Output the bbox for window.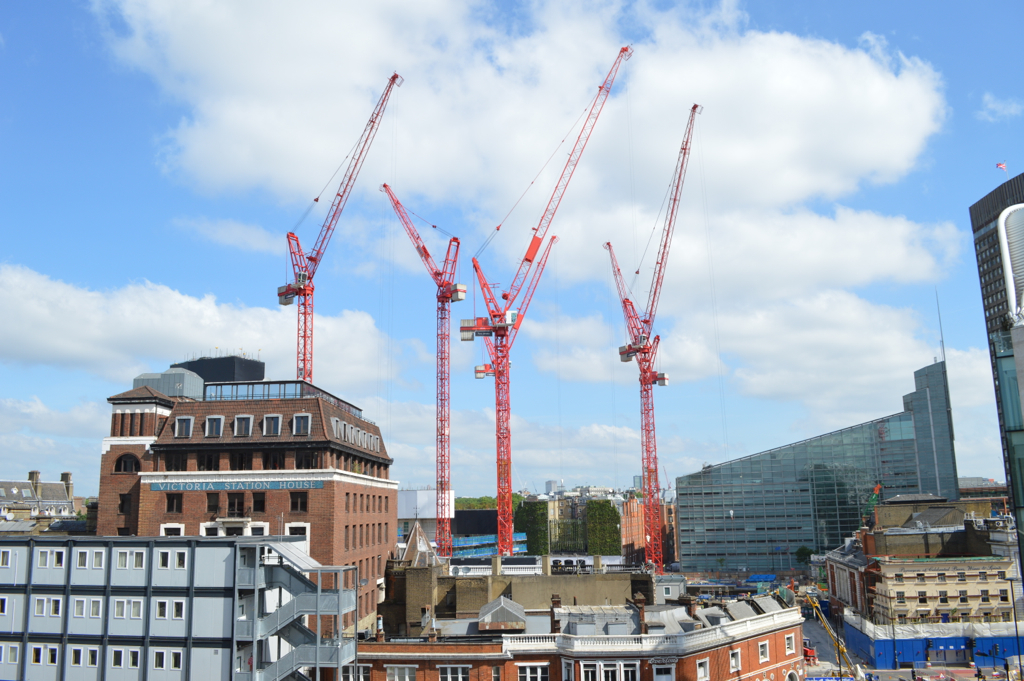
{"x1": 37, "y1": 548, "x2": 50, "y2": 568}.
